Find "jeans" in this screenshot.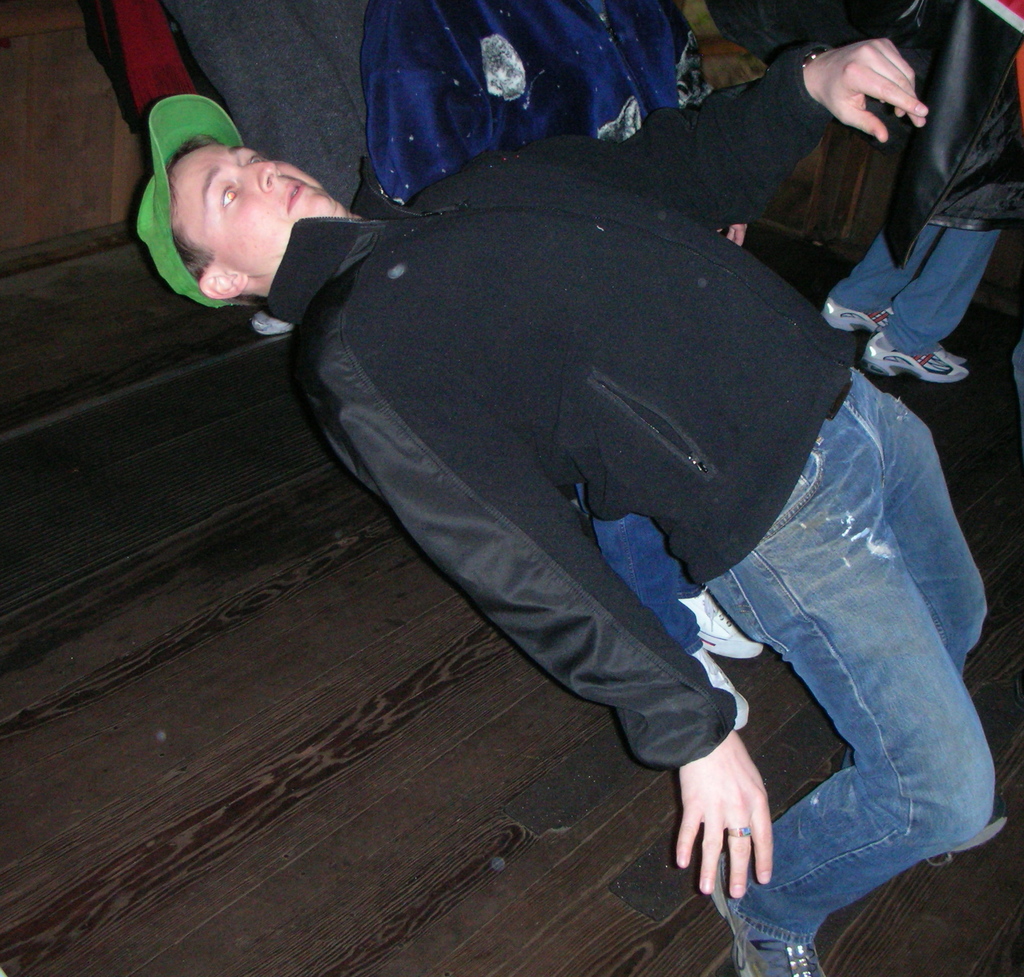
The bounding box for "jeans" is (left=636, top=448, right=996, bottom=960).
